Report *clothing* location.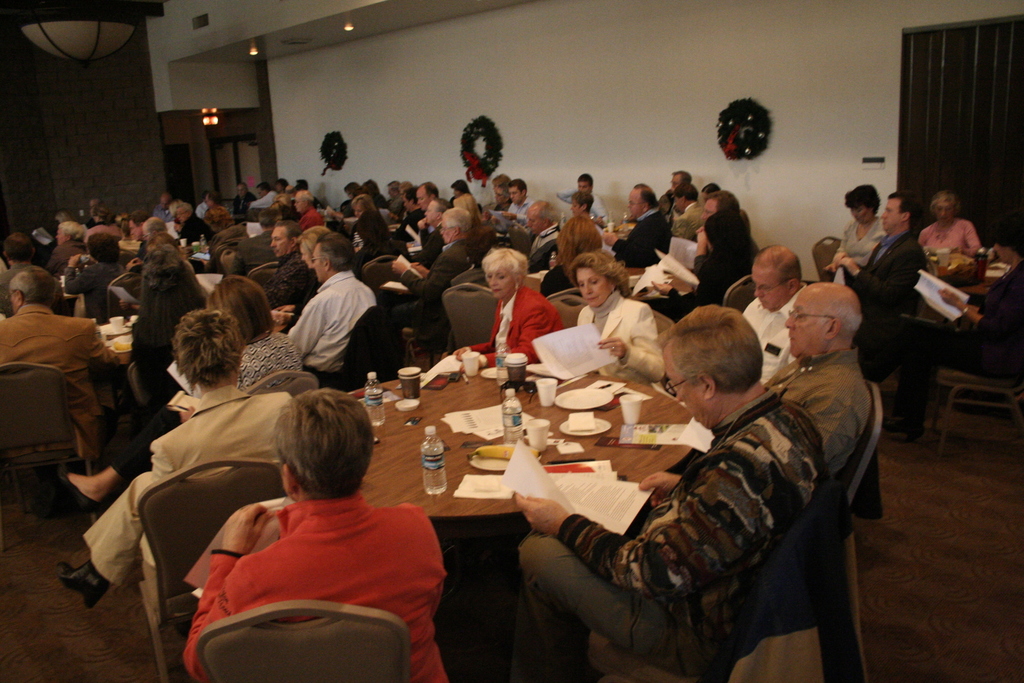
Report: (x1=406, y1=235, x2=467, y2=321).
